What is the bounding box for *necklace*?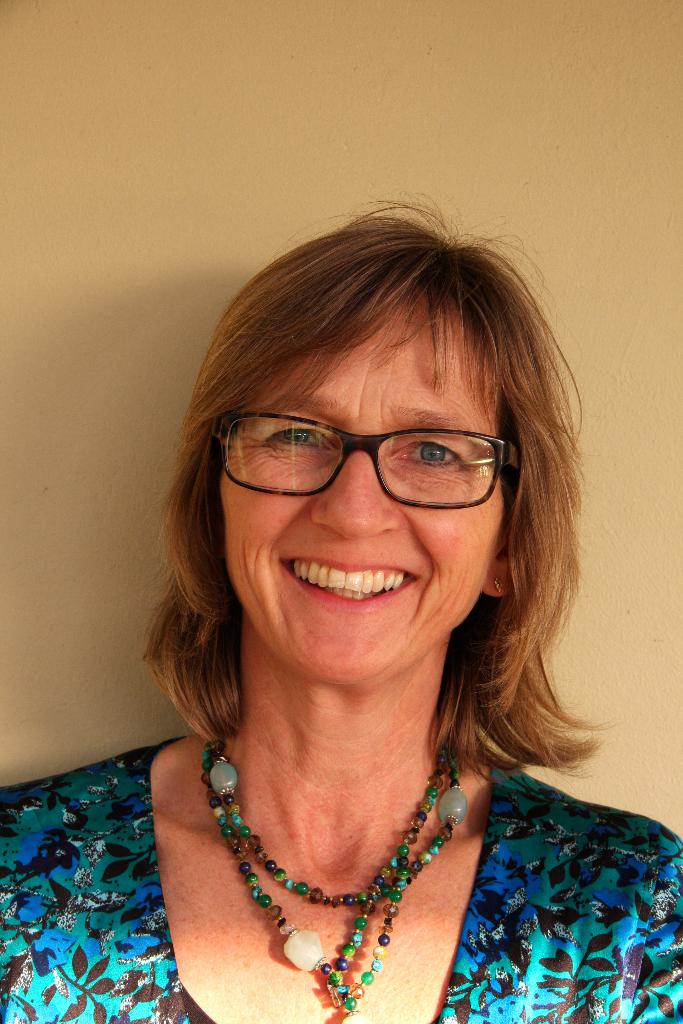
pyautogui.locateOnScreen(198, 732, 474, 1002).
